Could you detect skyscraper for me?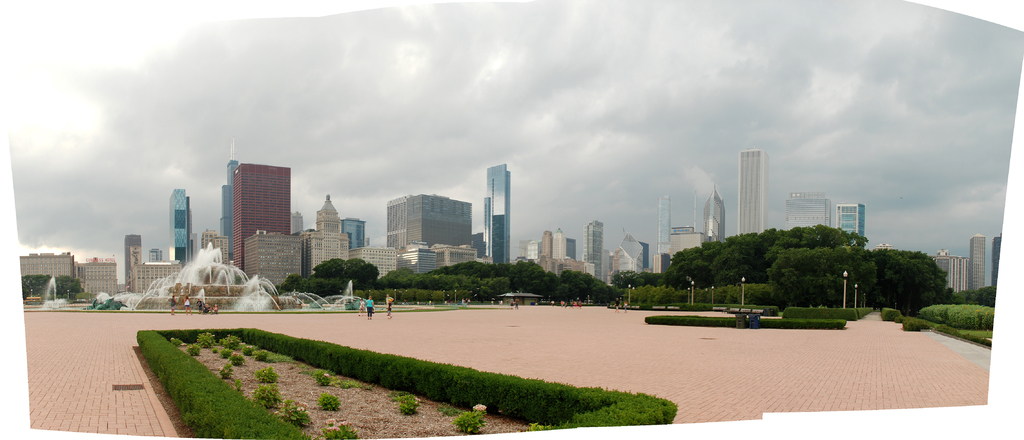
Detection result: Rect(218, 134, 248, 271).
